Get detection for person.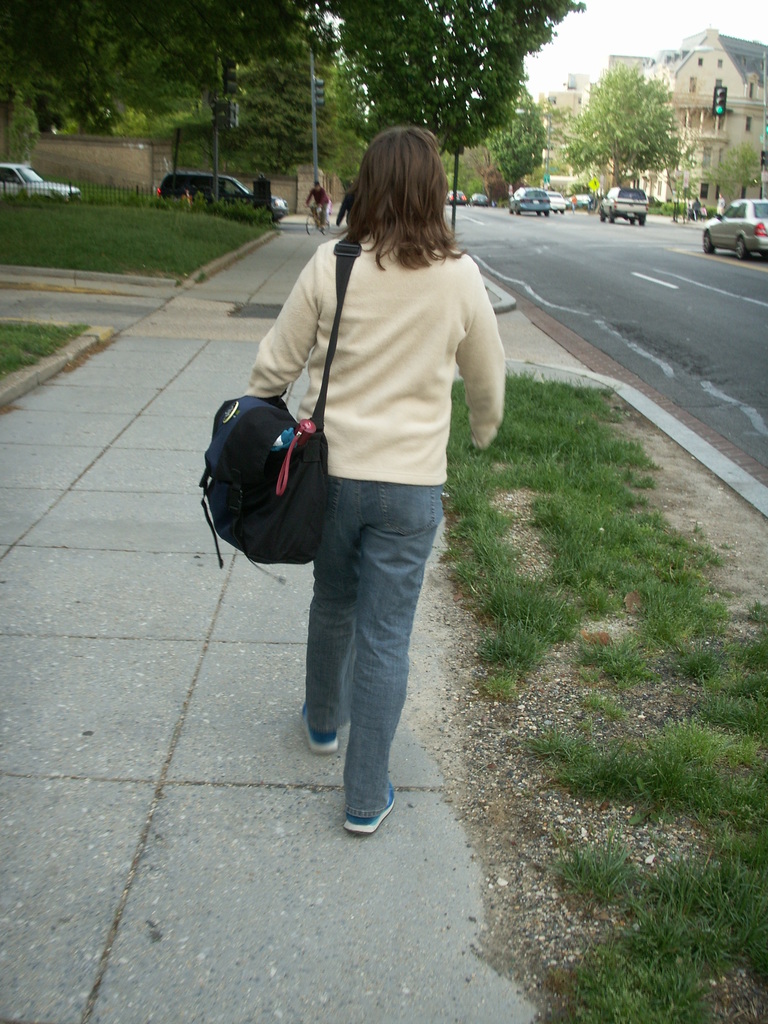
Detection: 236:106:514:851.
